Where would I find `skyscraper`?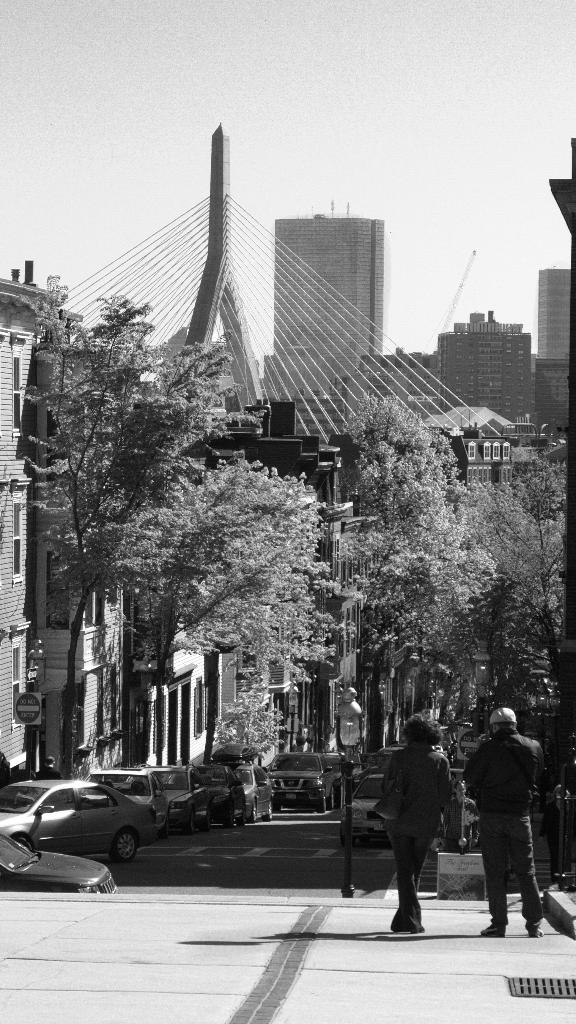
At [x1=38, y1=122, x2=532, y2=495].
